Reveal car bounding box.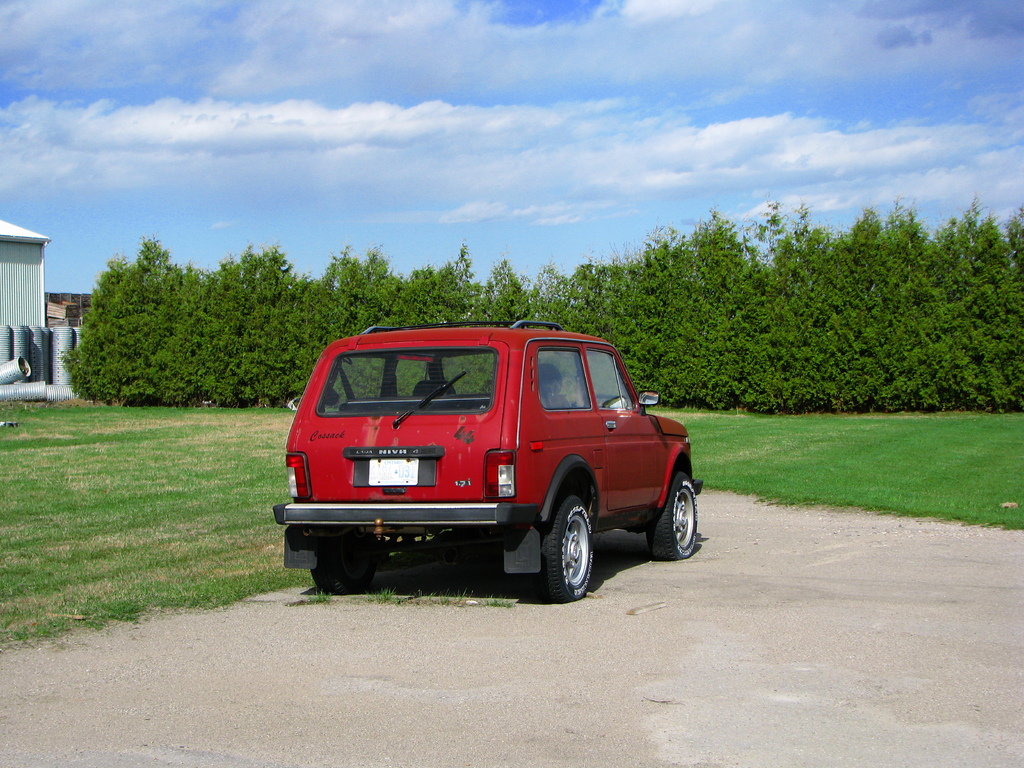
Revealed: crop(273, 321, 703, 600).
